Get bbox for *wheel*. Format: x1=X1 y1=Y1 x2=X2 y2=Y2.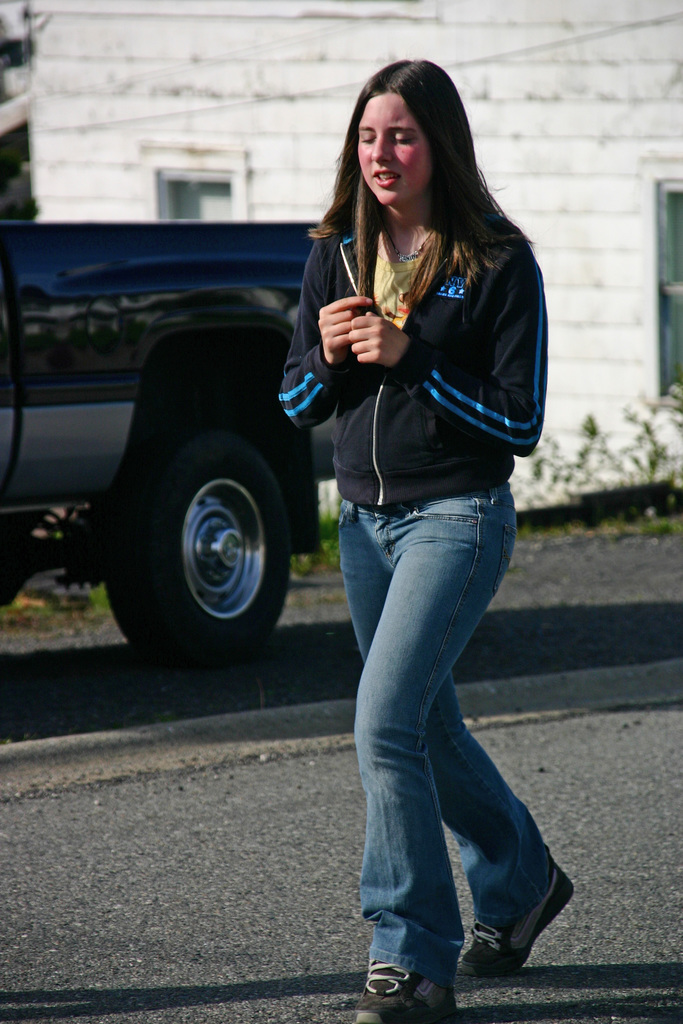
x1=98 y1=428 x2=291 y2=691.
